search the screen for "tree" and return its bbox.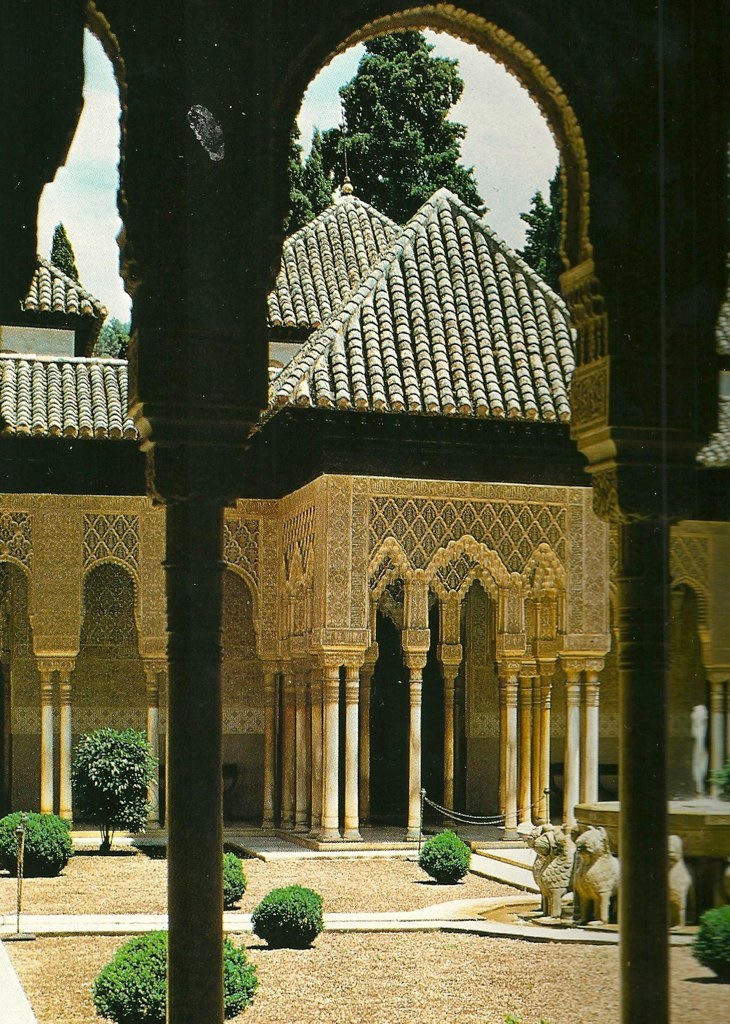
Found: {"left": 49, "top": 222, "right": 93, "bottom": 311}.
